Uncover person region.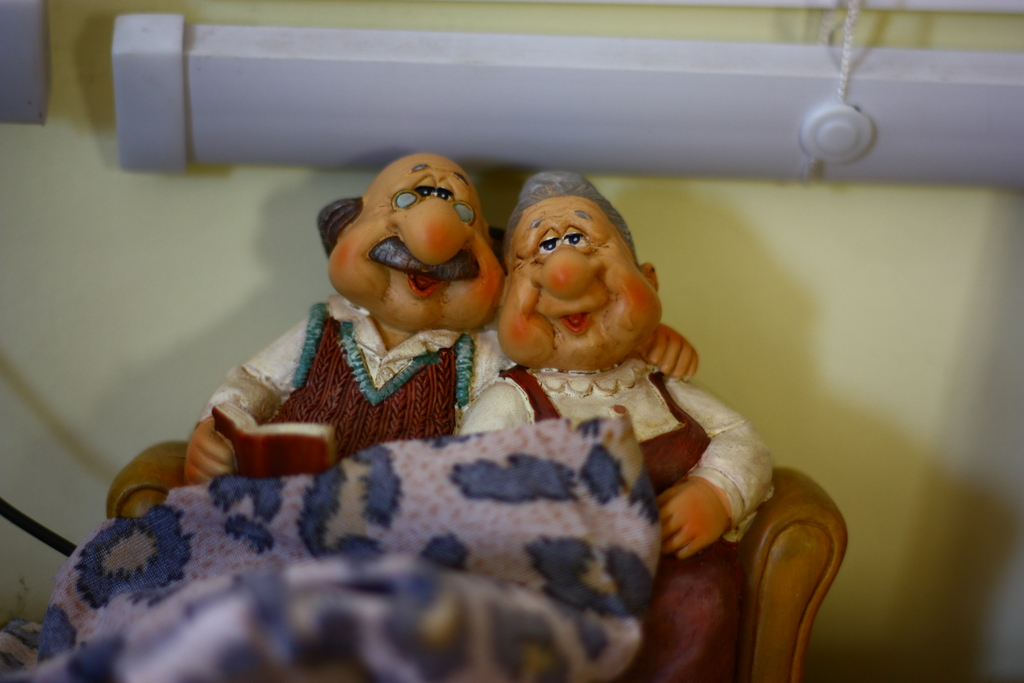
Uncovered: 166 138 518 490.
